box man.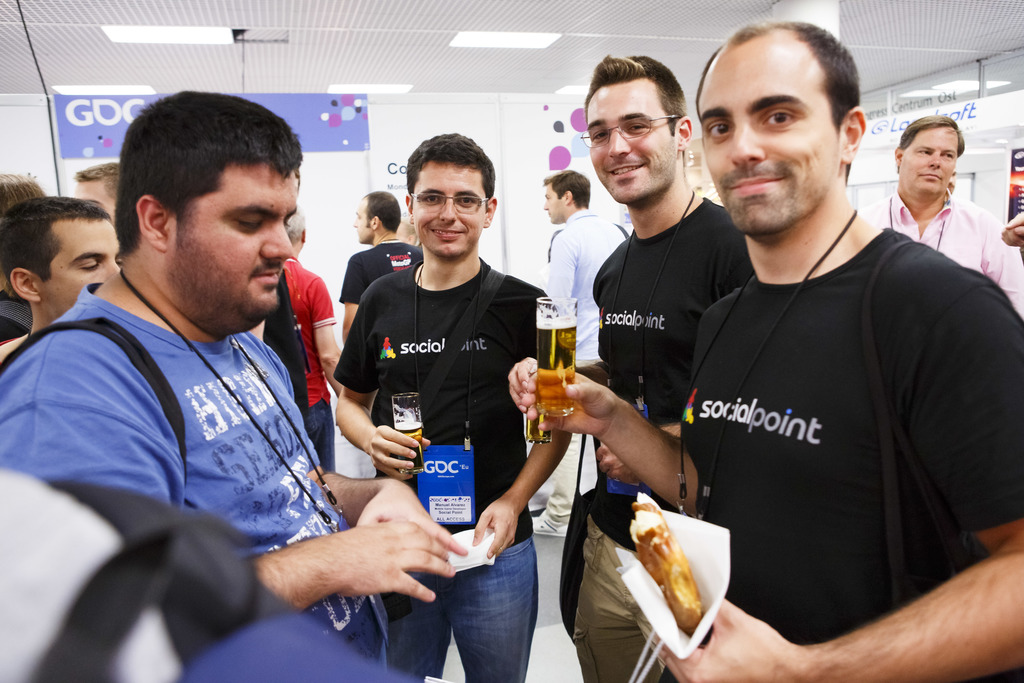
<bbox>0, 194, 117, 365</bbox>.
